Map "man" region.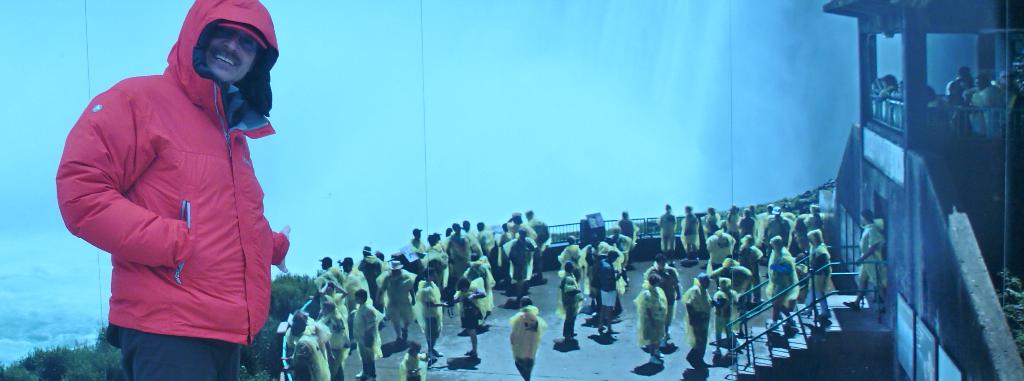
Mapped to (left=416, top=269, right=451, bottom=359).
